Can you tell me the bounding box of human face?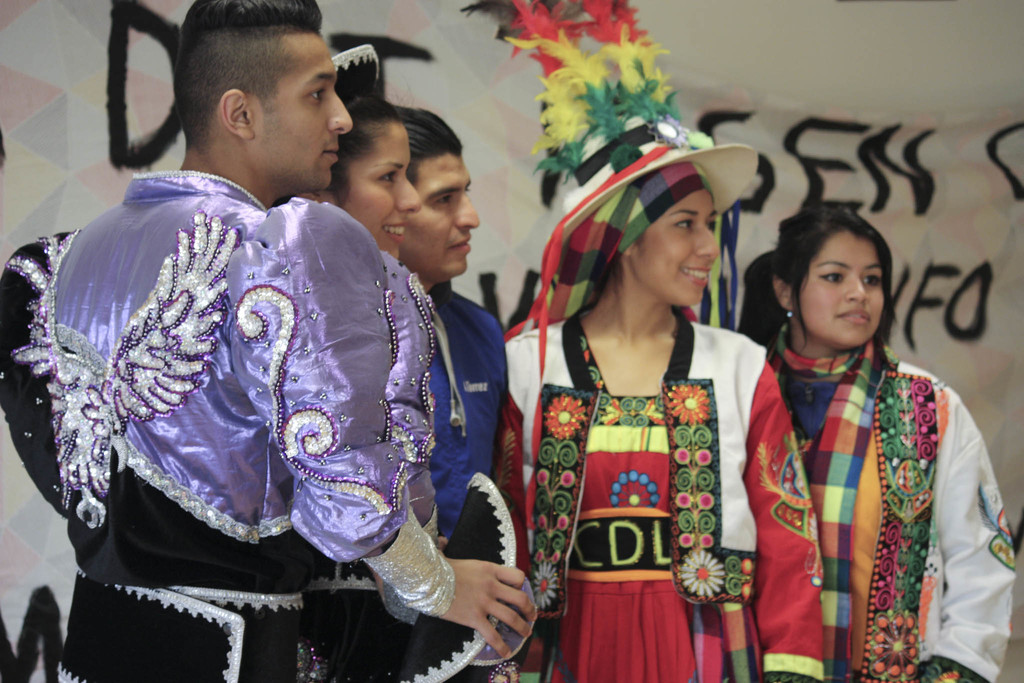
[400,152,479,276].
